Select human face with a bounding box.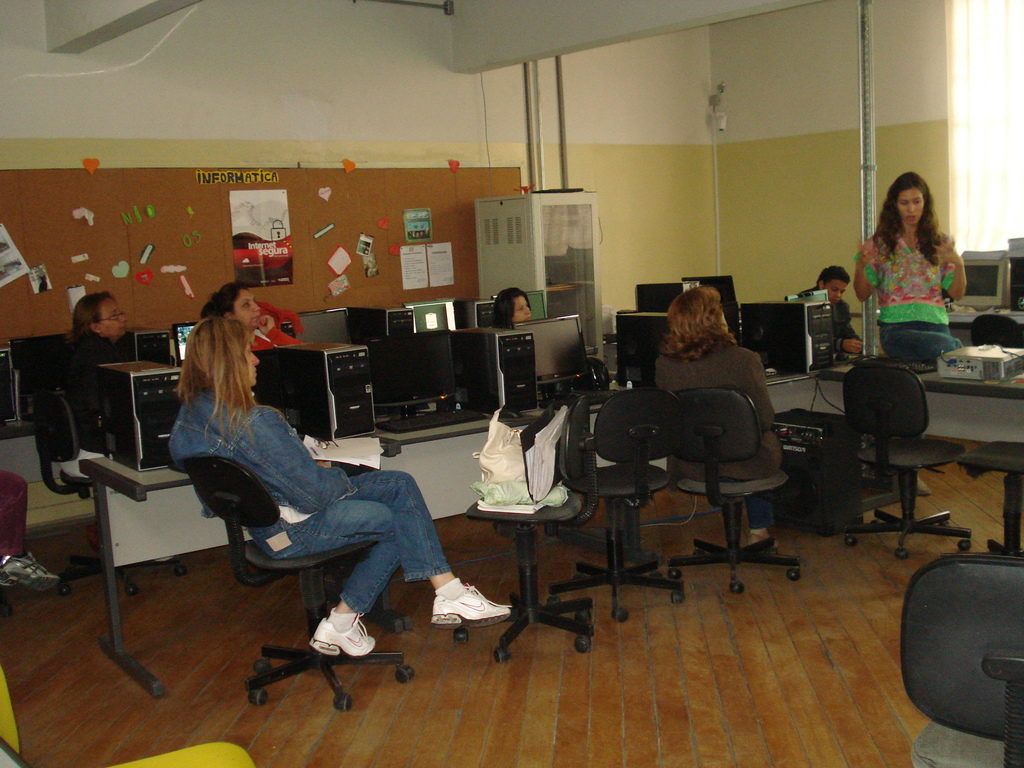
box=[234, 289, 262, 326].
